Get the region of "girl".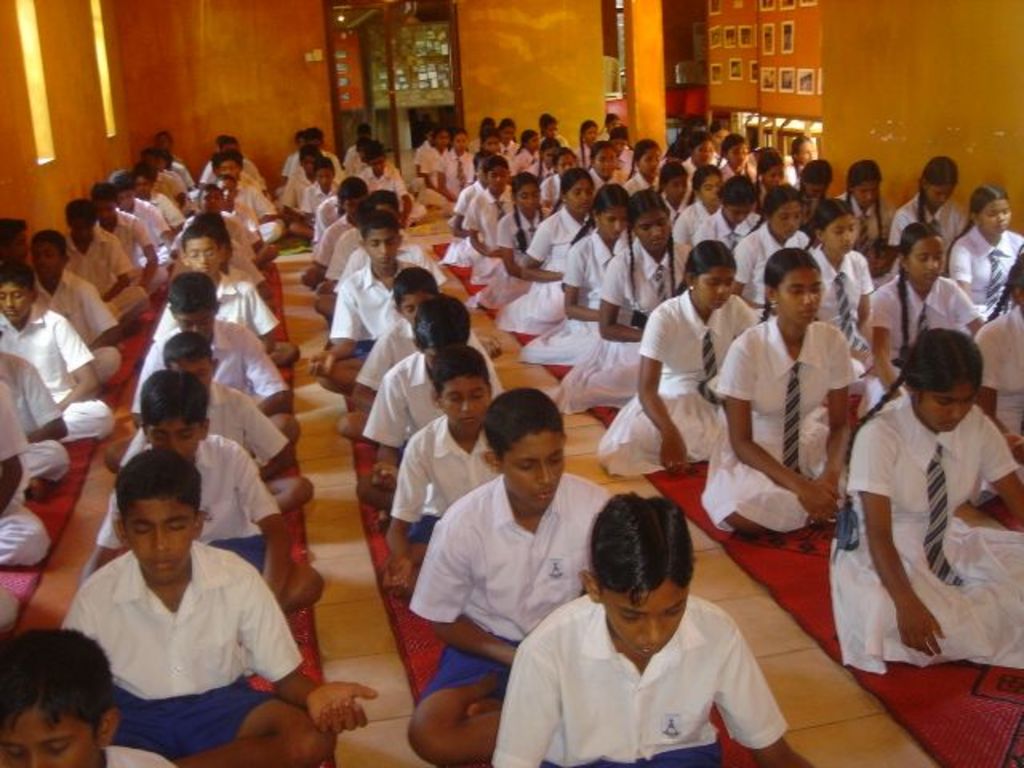
Rect(680, 134, 714, 178).
